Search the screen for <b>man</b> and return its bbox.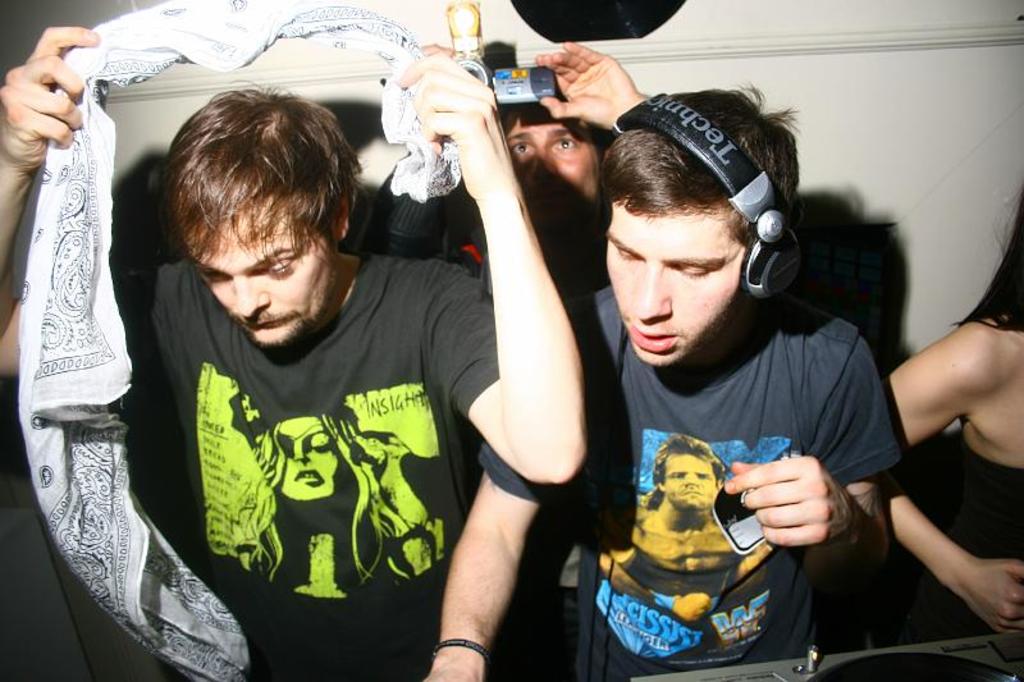
Found: [x1=426, y1=90, x2=905, y2=681].
